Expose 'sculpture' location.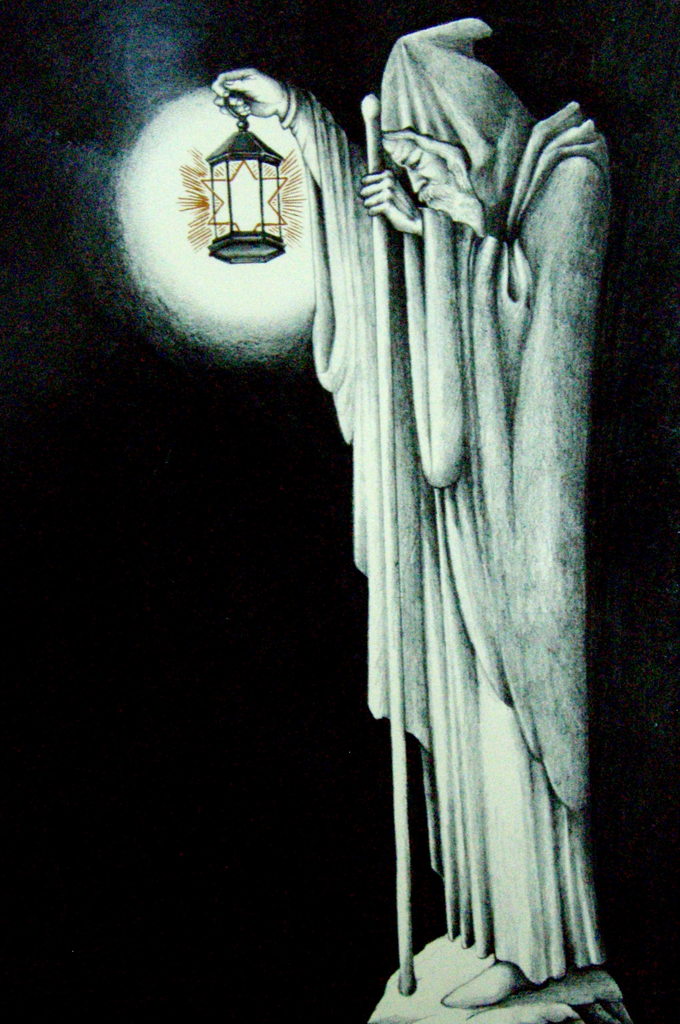
Exposed at pyautogui.locateOnScreen(225, 12, 626, 1023).
